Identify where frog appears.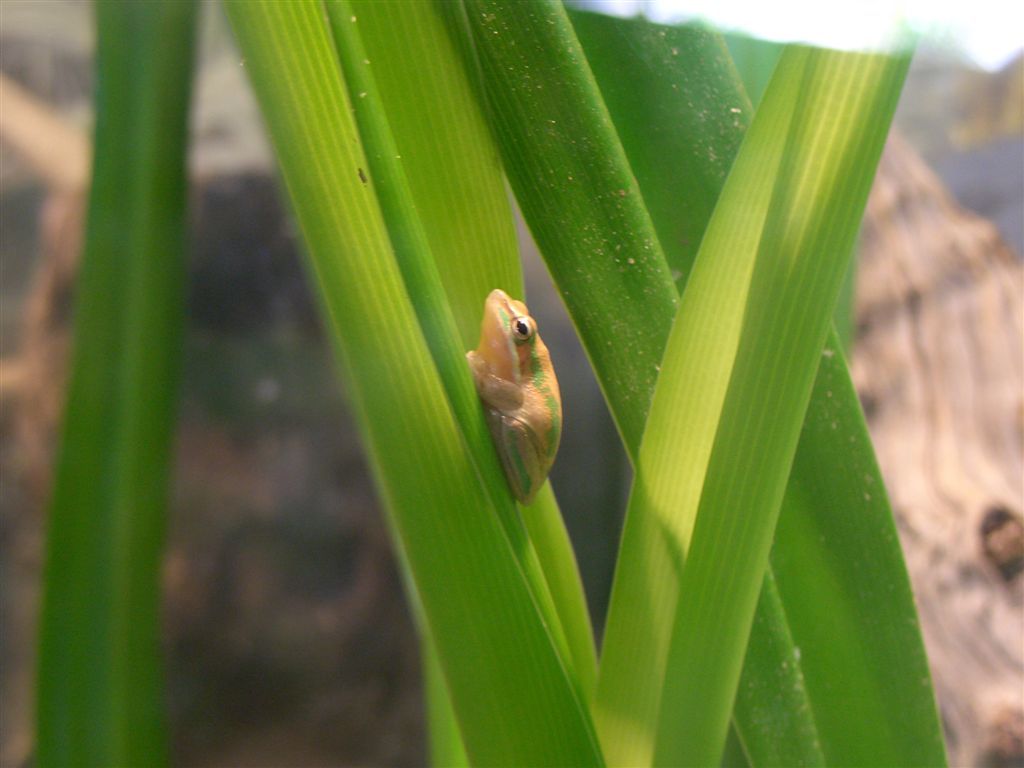
Appears at {"left": 462, "top": 284, "right": 561, "bottom": 511}.
